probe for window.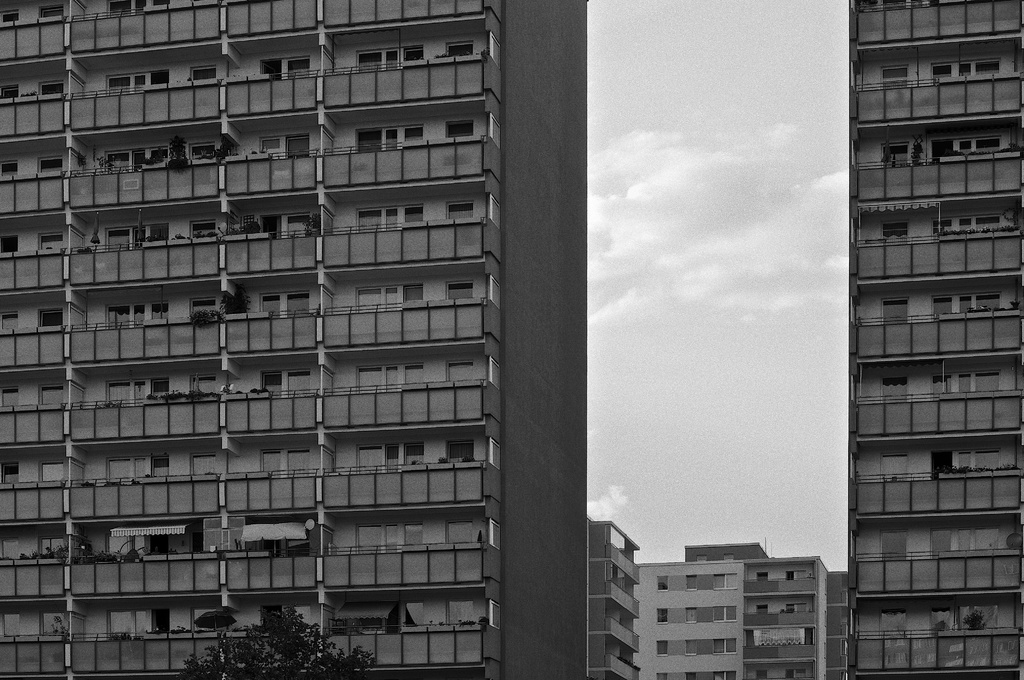
Probe result: pyautogui.locateOnScreen(447, 599, 476, 623).
